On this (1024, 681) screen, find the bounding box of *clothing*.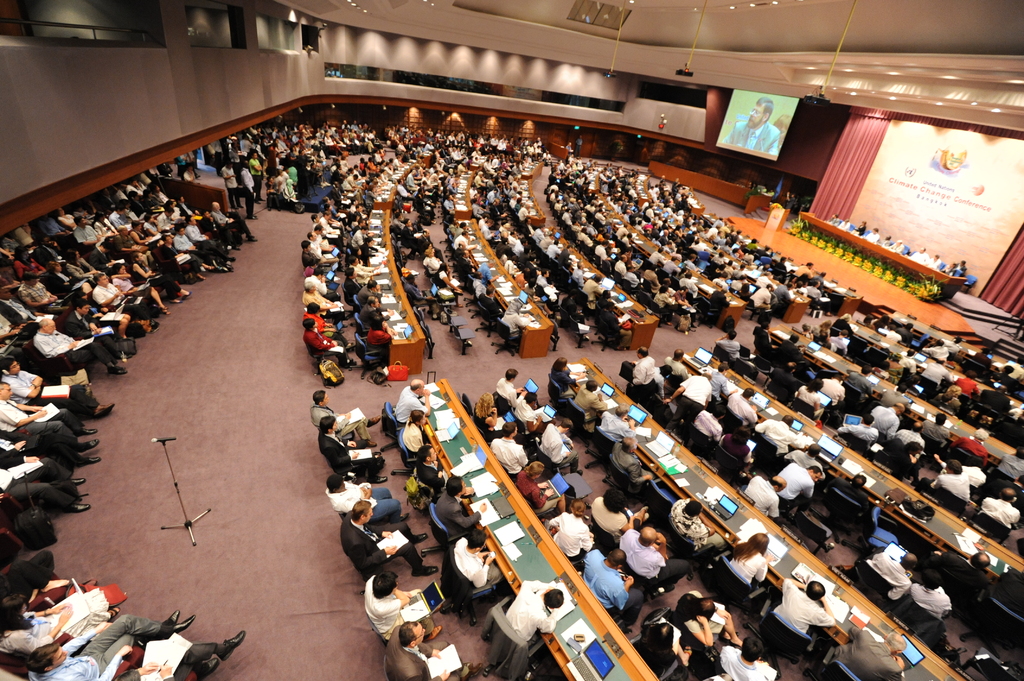
Bounding box: {"x1": 572, "y1": 378, "x2": 605, "y2": 435}.
